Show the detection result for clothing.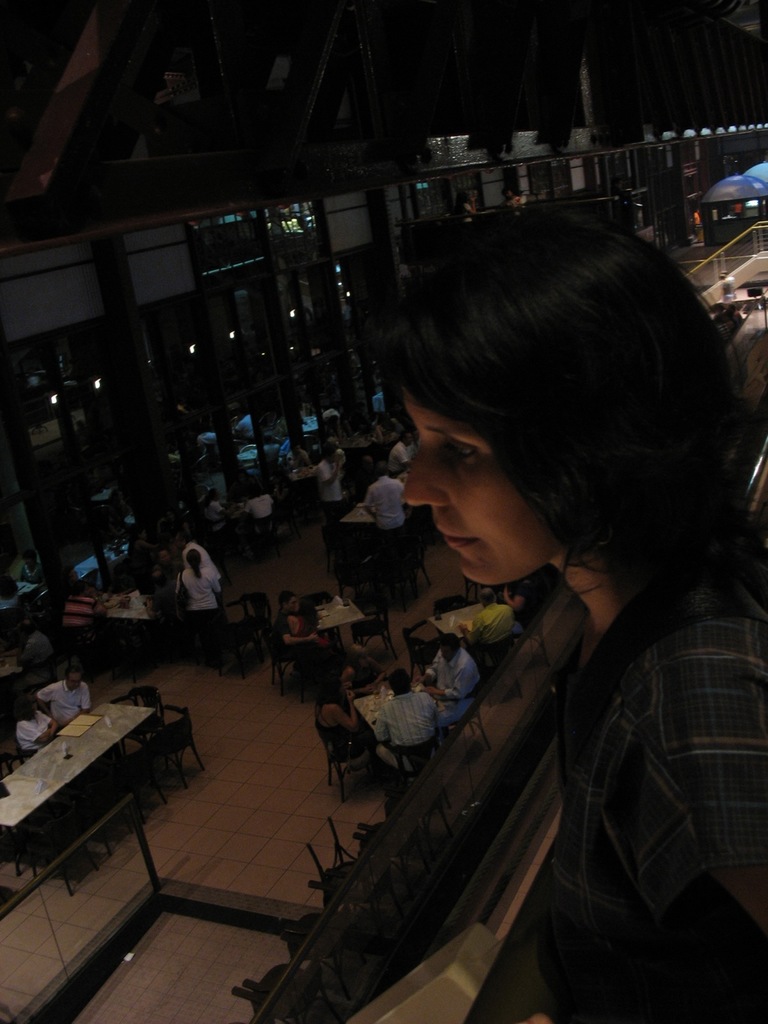
(left=241, top=492, right=269, bottom=521).
